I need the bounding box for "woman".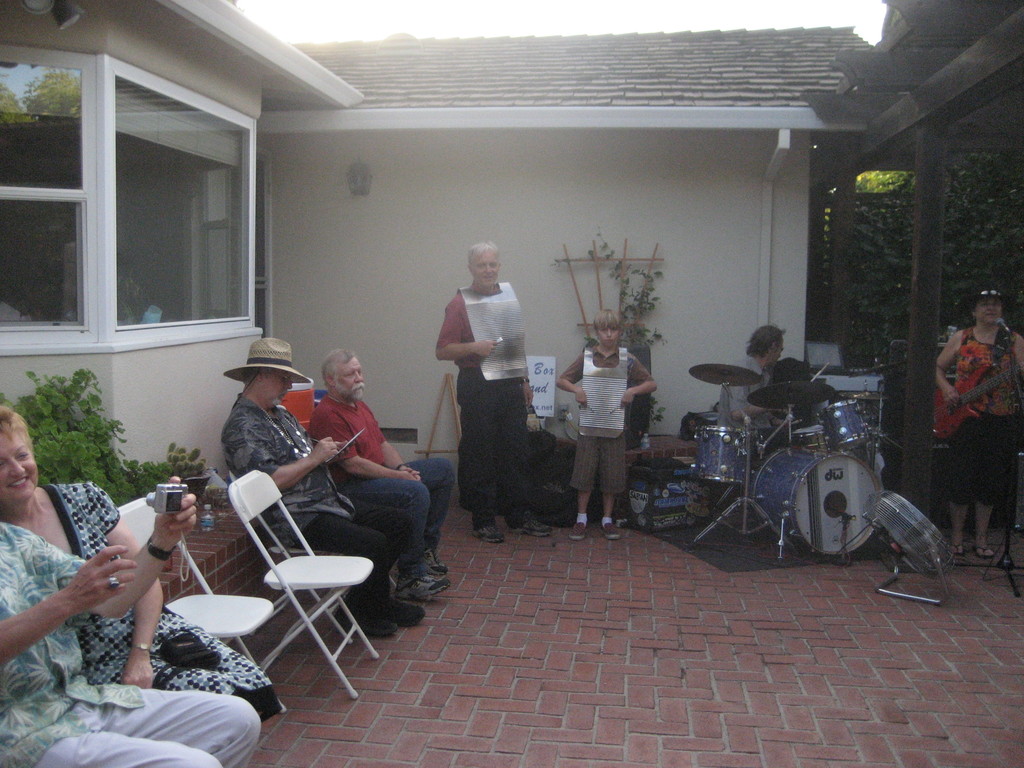
Here it is: box=[938, 284, 1023, 557].
